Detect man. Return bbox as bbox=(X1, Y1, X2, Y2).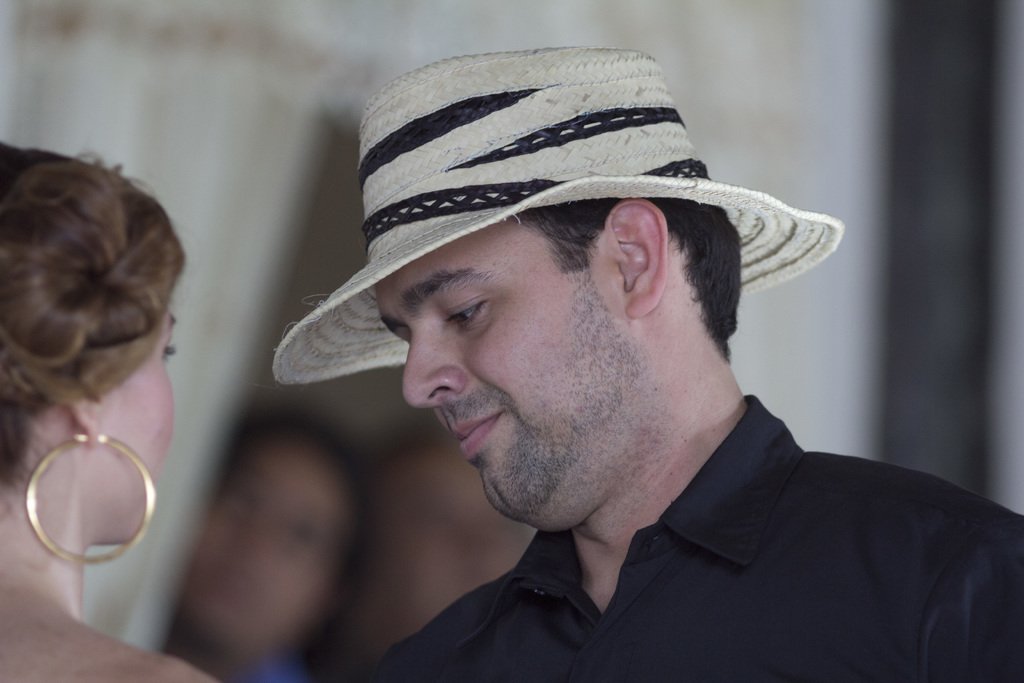
bbox=(221, 80, 1014, 682).
